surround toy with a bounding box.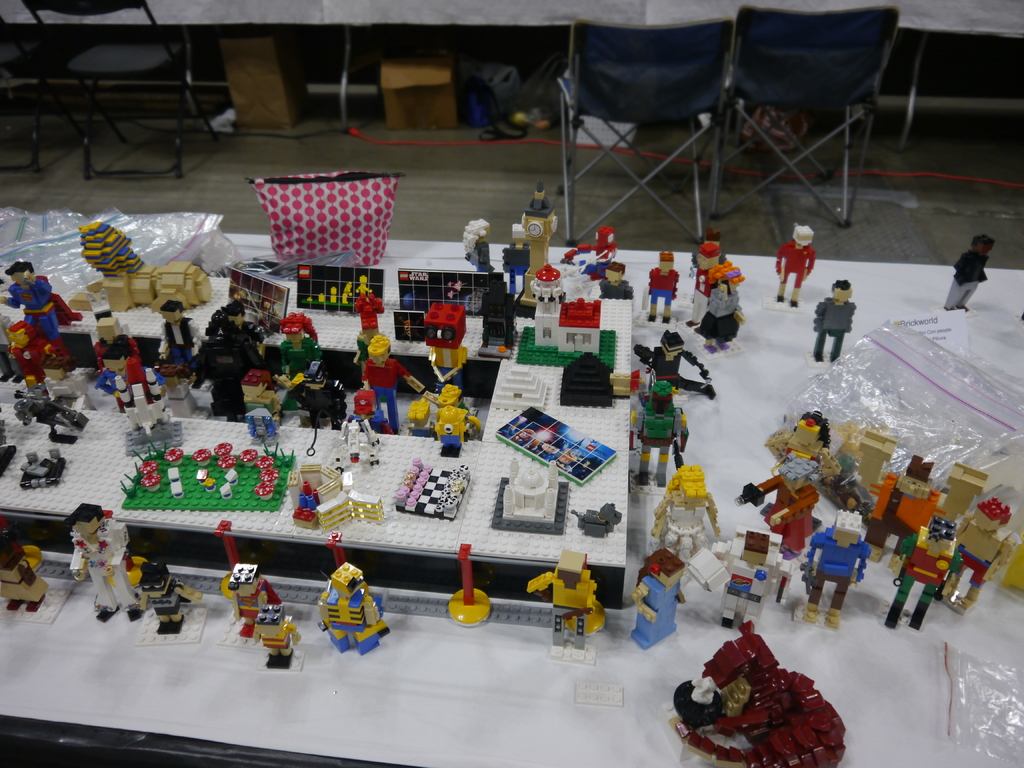
select_region(68, 500, 148, 627).
